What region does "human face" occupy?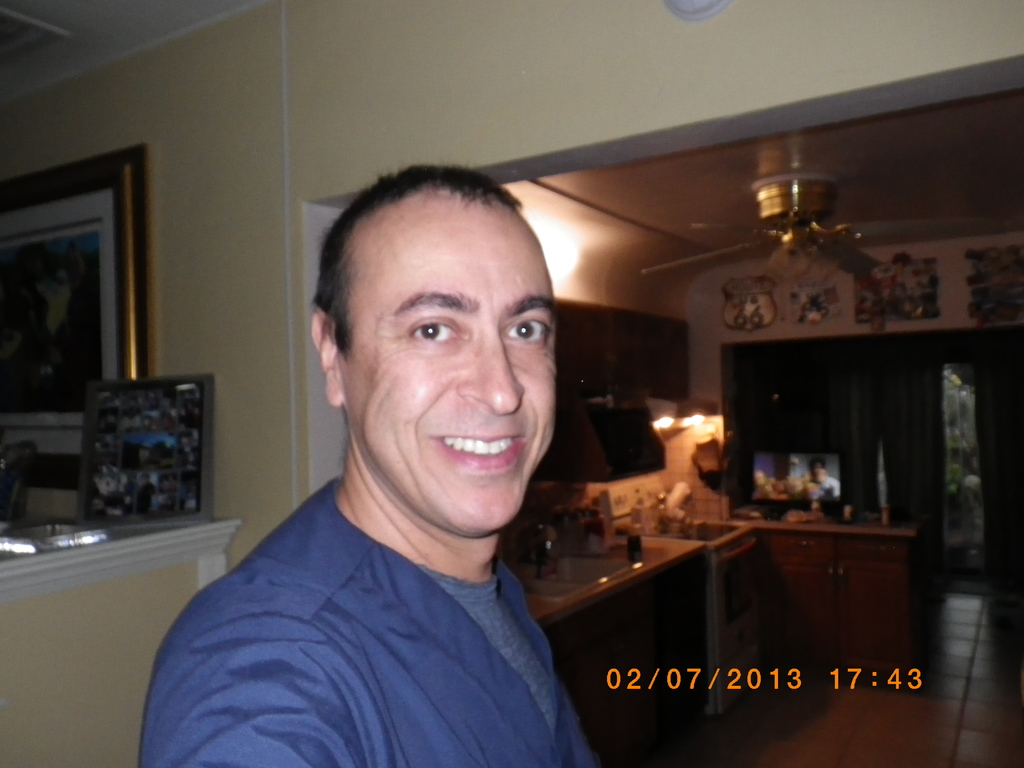
box=[333, 173, 574, 539].
